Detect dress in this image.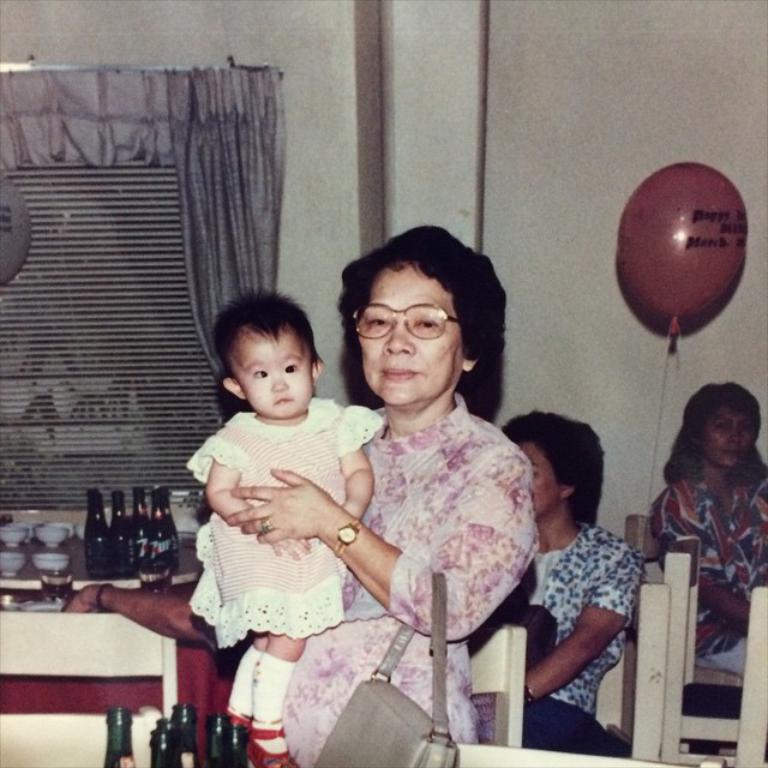
Detection: [x1=188, y1=397, x2=382, y2=650].
